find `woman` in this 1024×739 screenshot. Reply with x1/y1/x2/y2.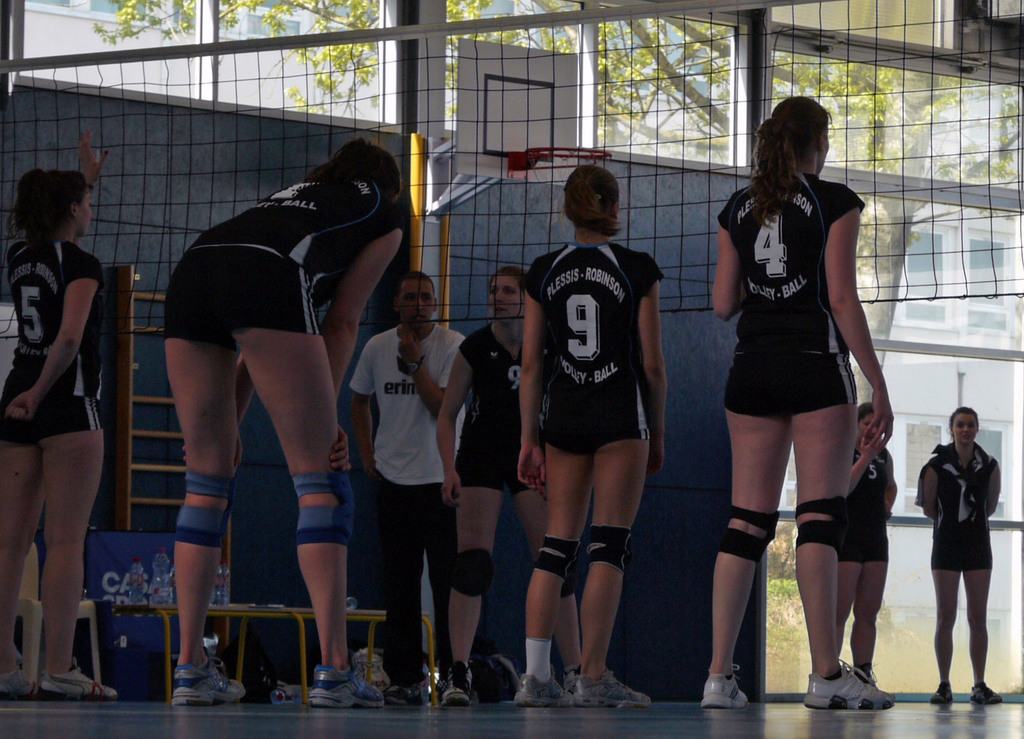
516/165/666/701.
